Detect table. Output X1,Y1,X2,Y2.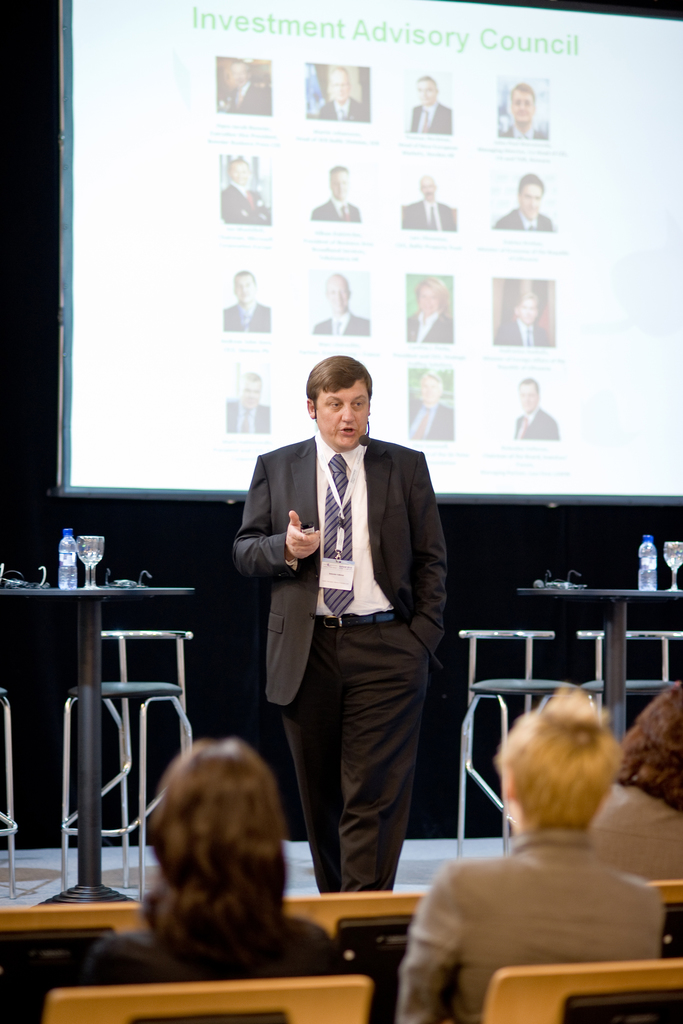
0,572,197,903.
